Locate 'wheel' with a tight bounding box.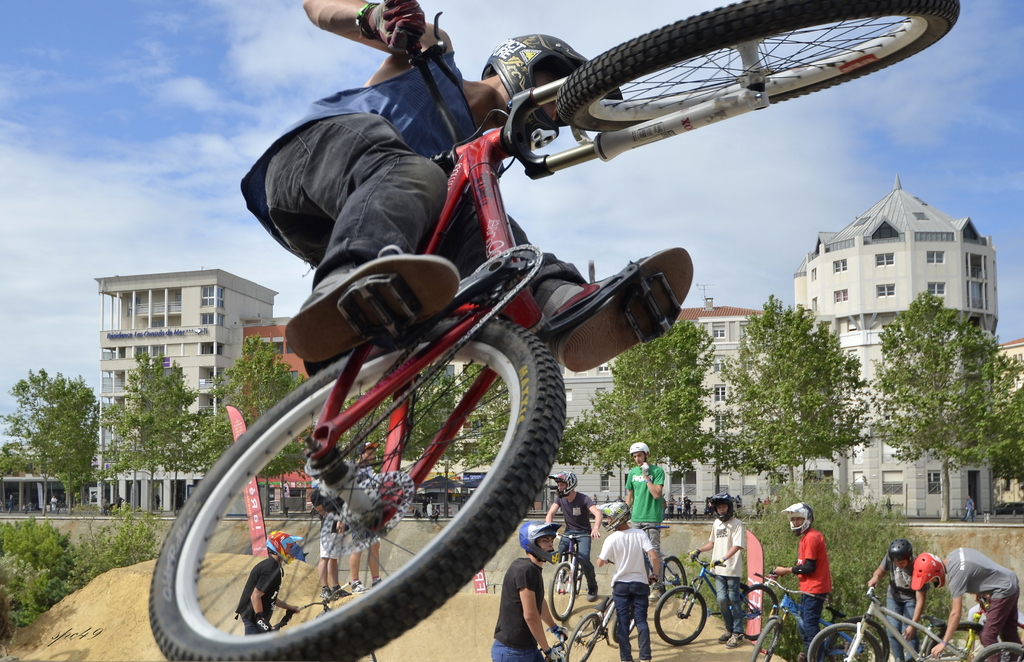
Rect(972, 641, 1023, 661).
